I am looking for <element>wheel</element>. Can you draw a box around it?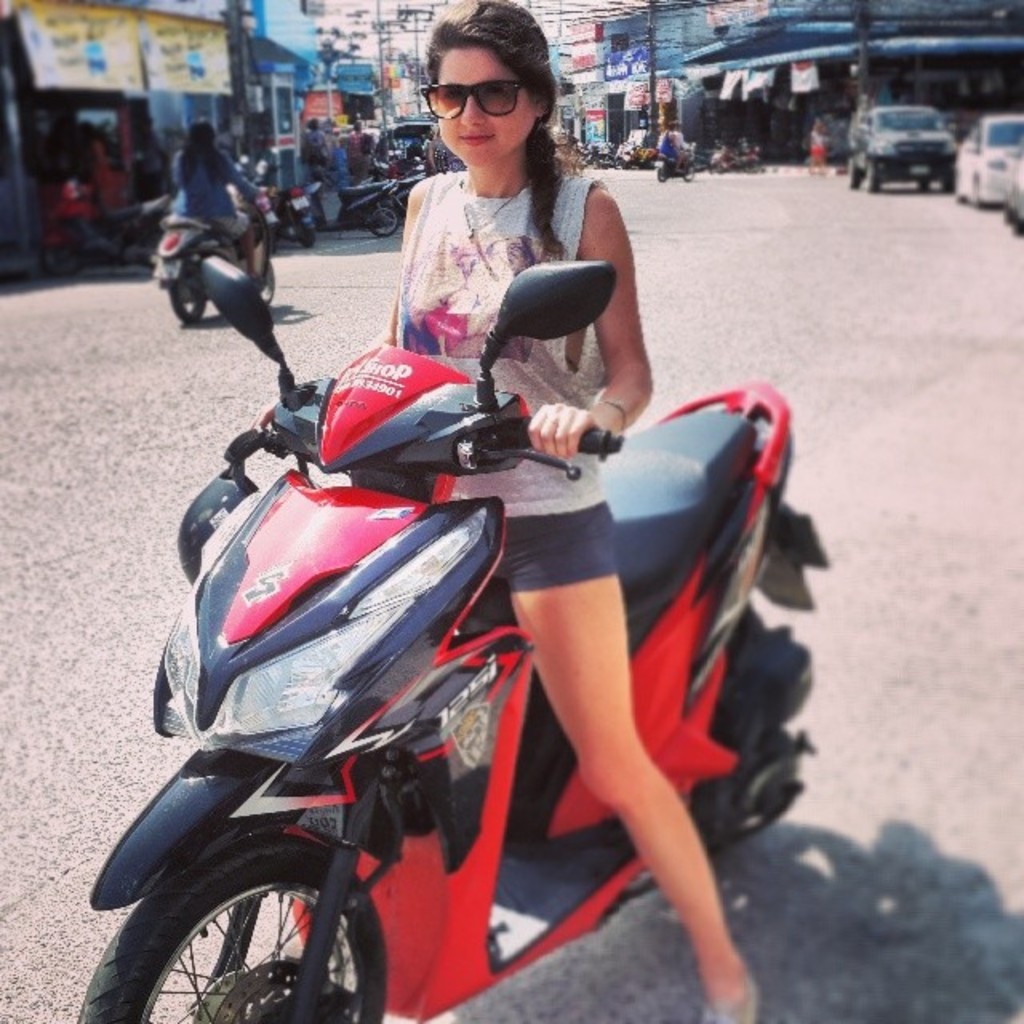
Sure, the bounding box is Rect(970, 179, 978, 210).
